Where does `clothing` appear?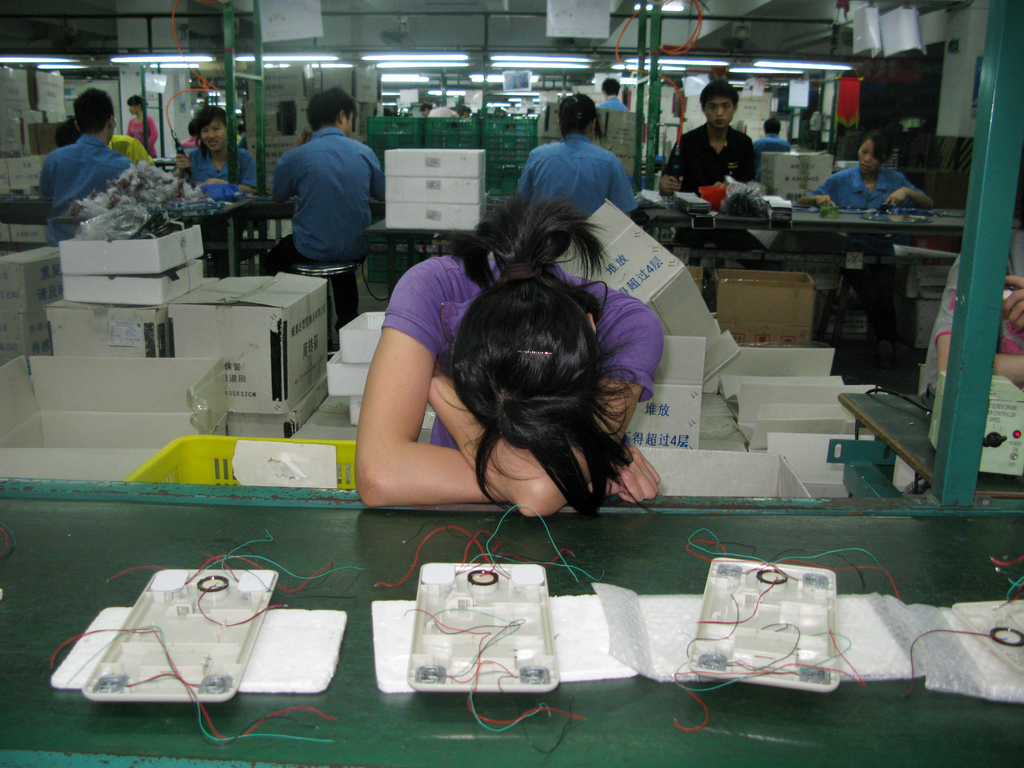
Appears at locate(255, 124, 381, 331).
